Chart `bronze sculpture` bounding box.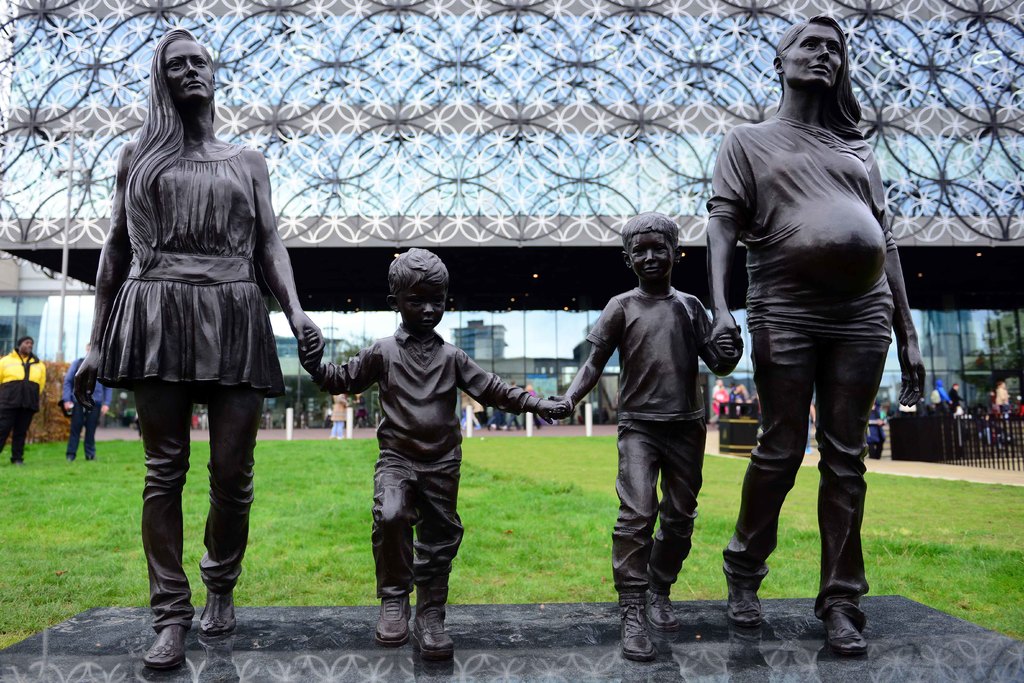
Charted: (703, 10, 931, 659).
